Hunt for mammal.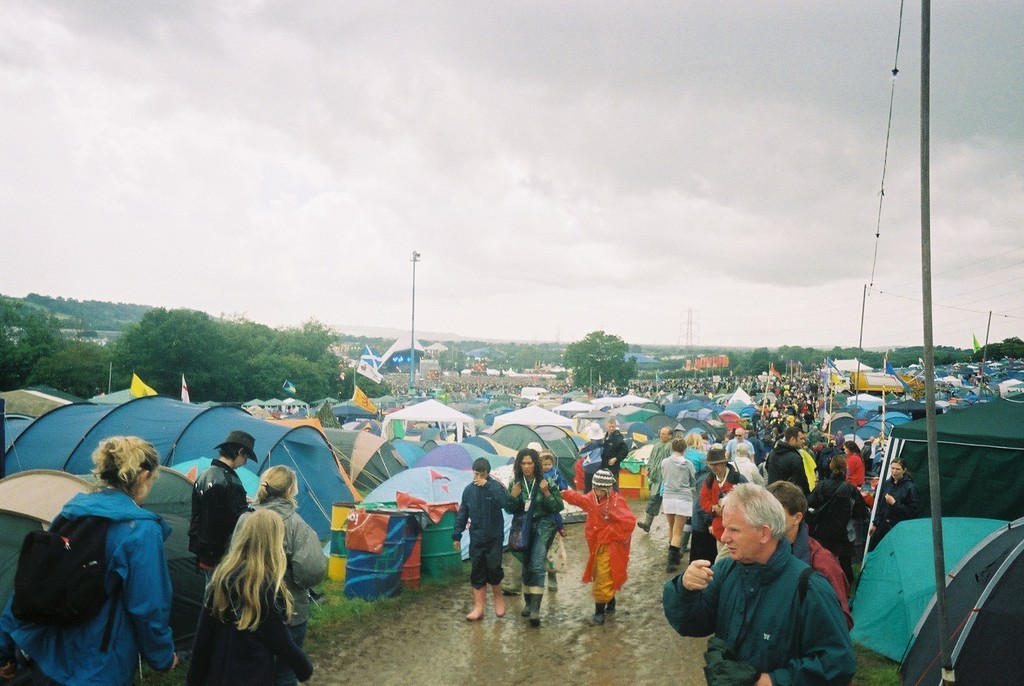
Hunted down at [x1=561, y1=464, x2=636, y2=629].
